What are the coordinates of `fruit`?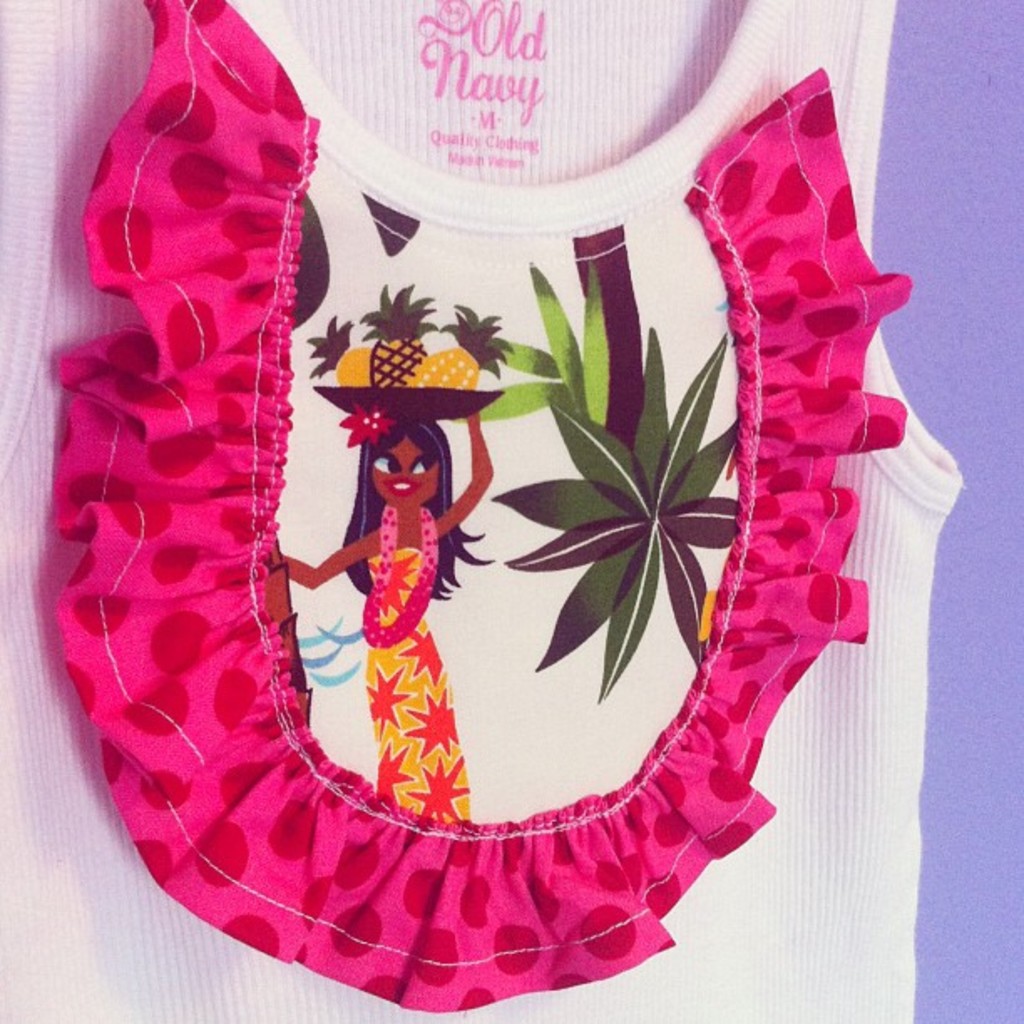
420:298:512:388.
